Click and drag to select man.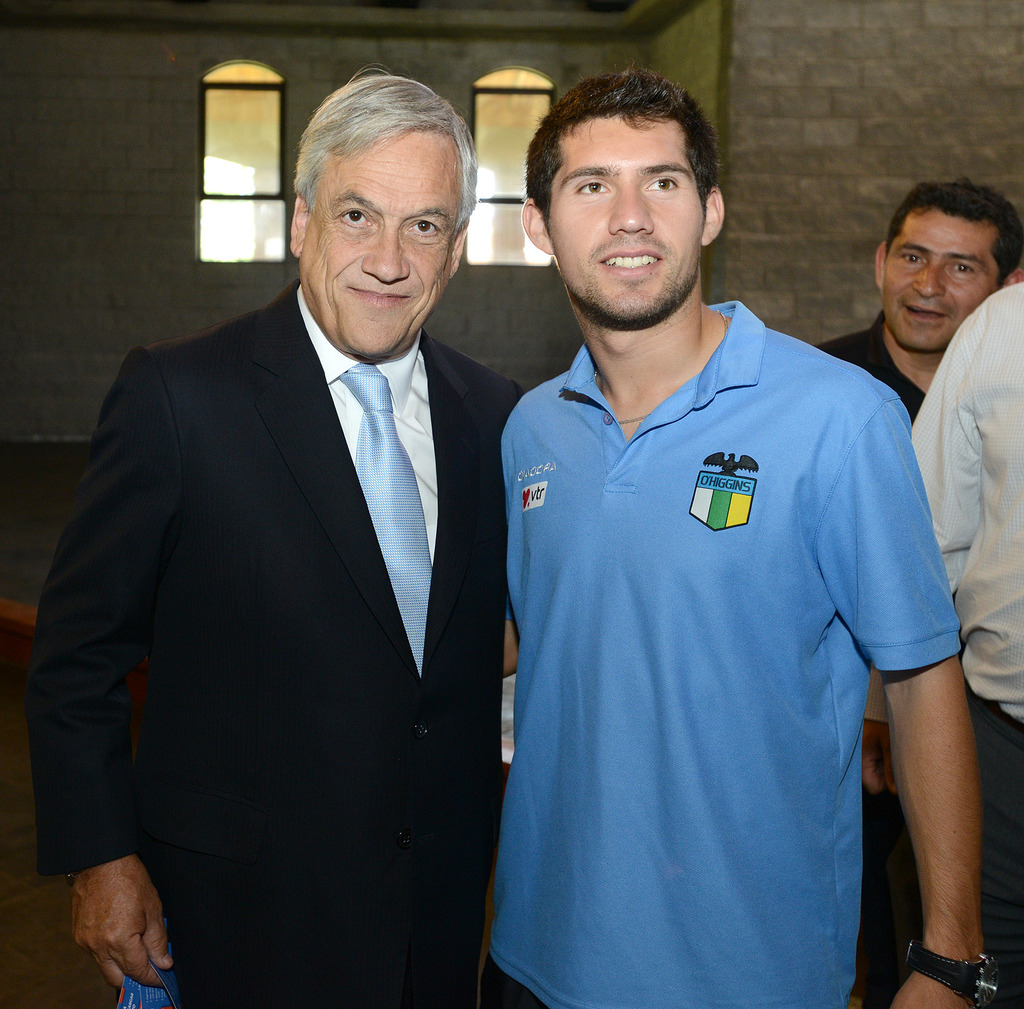
Selection: pyautogui.locateOnScreen(490, 66, 993, 1008).
